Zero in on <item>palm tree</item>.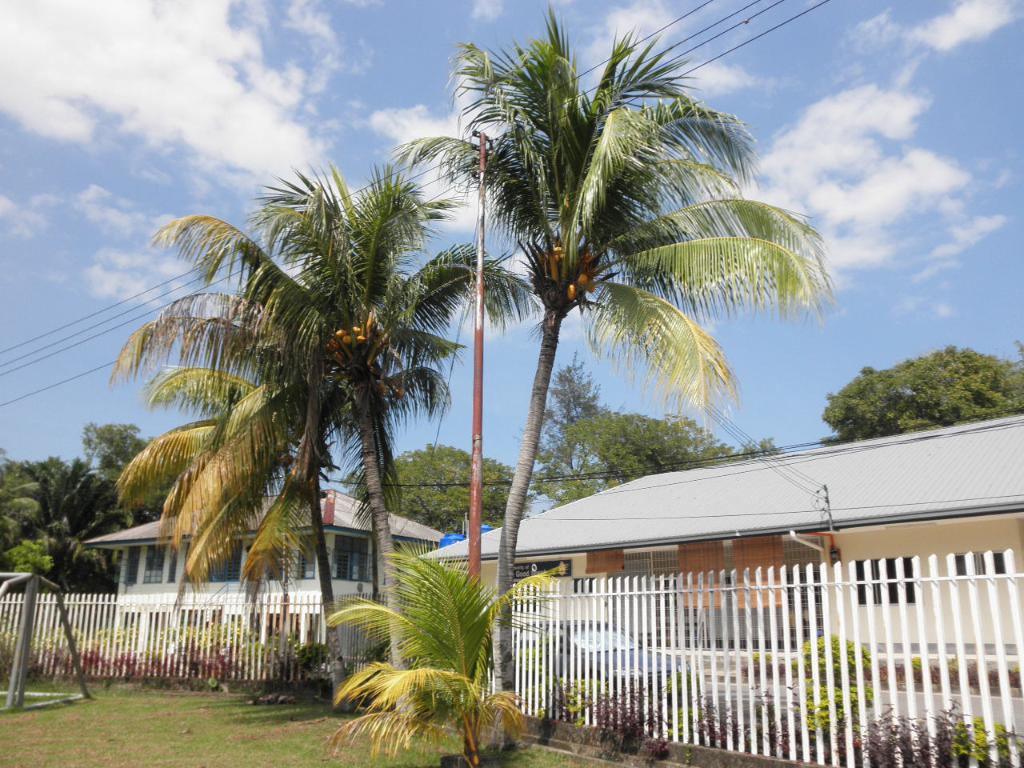
Zeroed in: (left=318, top=538, right=563, bottom=767).
